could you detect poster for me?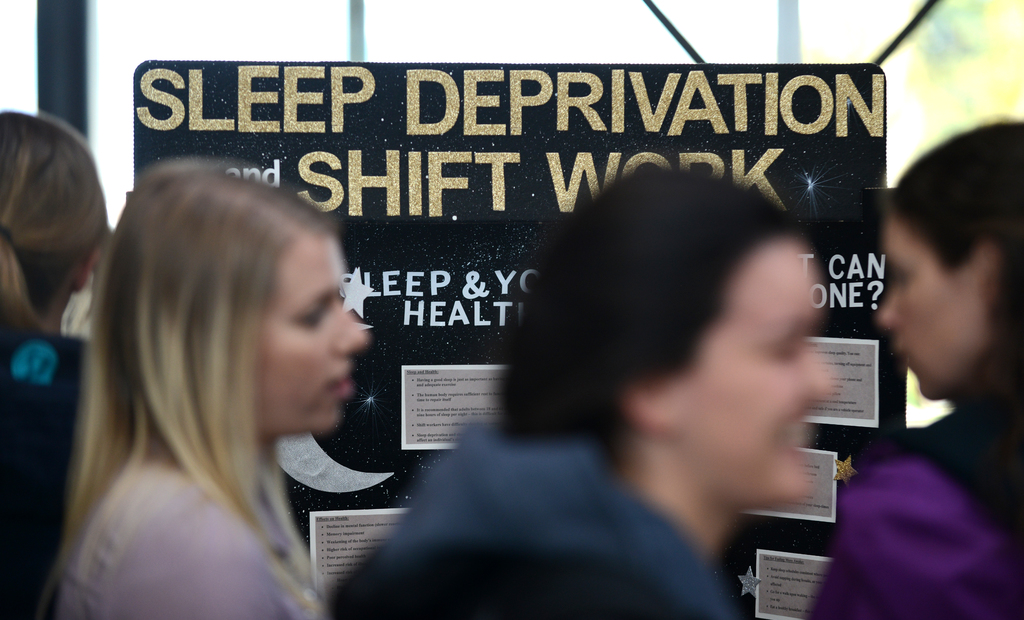
Detection result: (134, 62, 889, 619).
